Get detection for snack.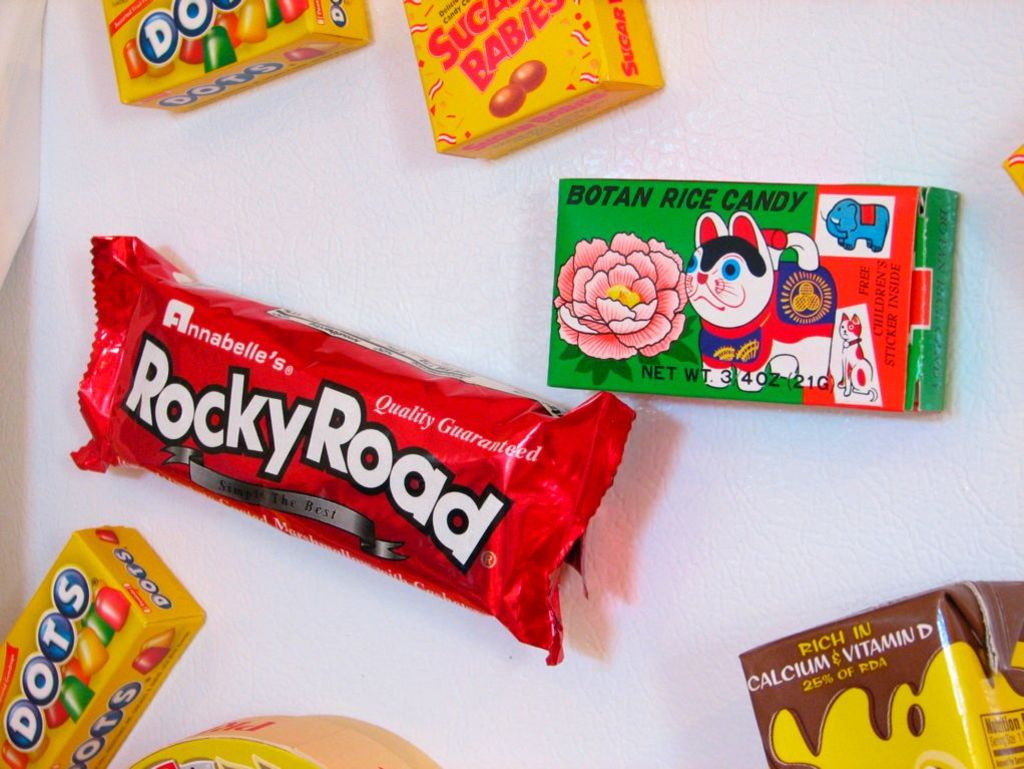
Detection: Rect(552, 179, 962, 420).
